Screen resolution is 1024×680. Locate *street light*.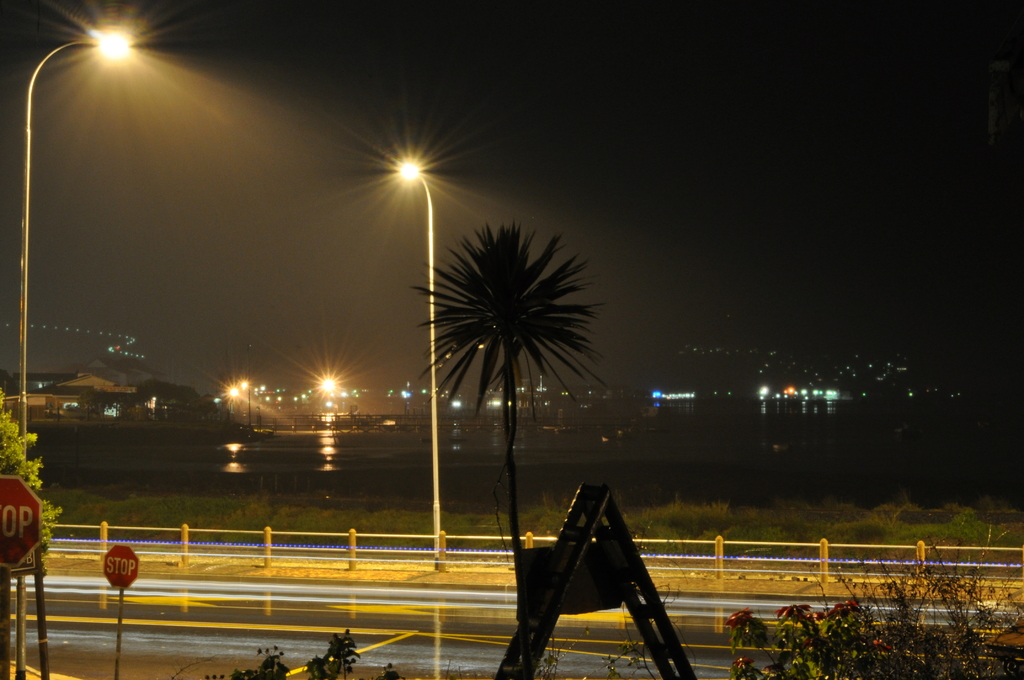
rect(16, 28, 134, 679).
